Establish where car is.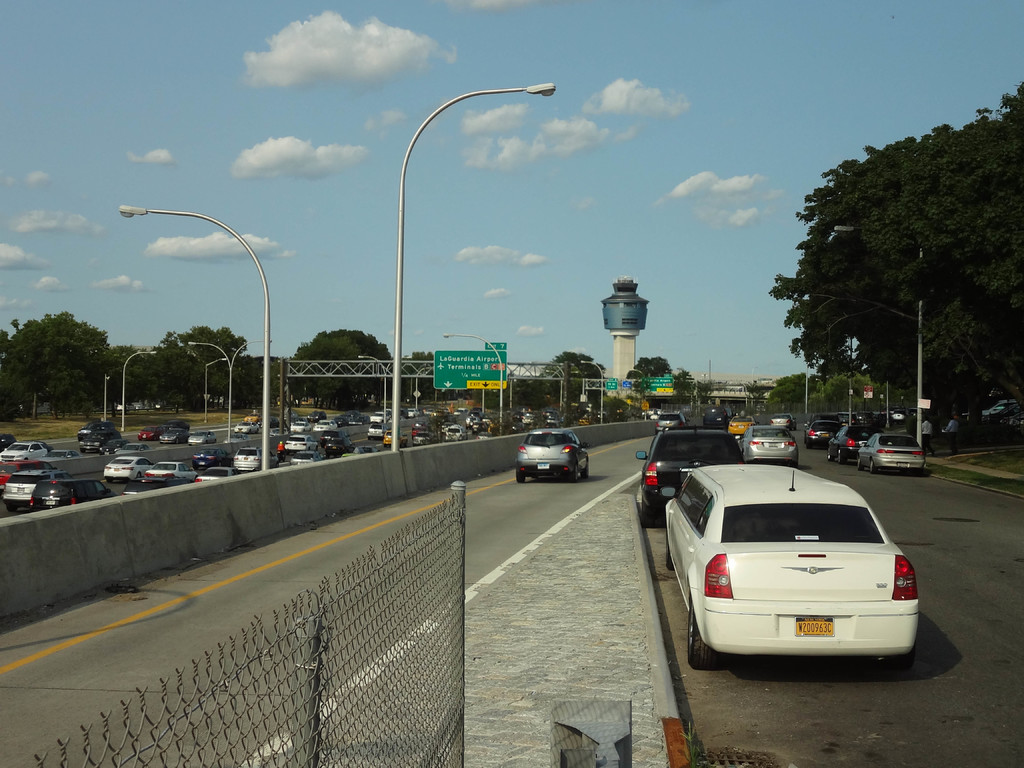
Established at bbox(235, 447, 263, 476).
